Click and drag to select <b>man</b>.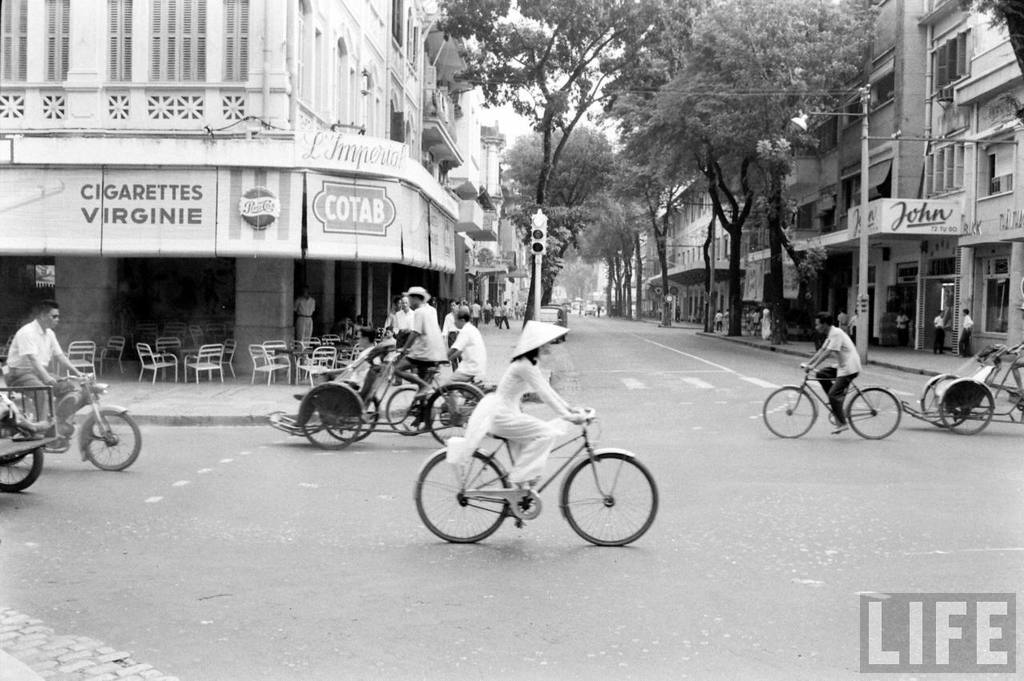
Selection: l=397, t=285, r=458, b=427.
